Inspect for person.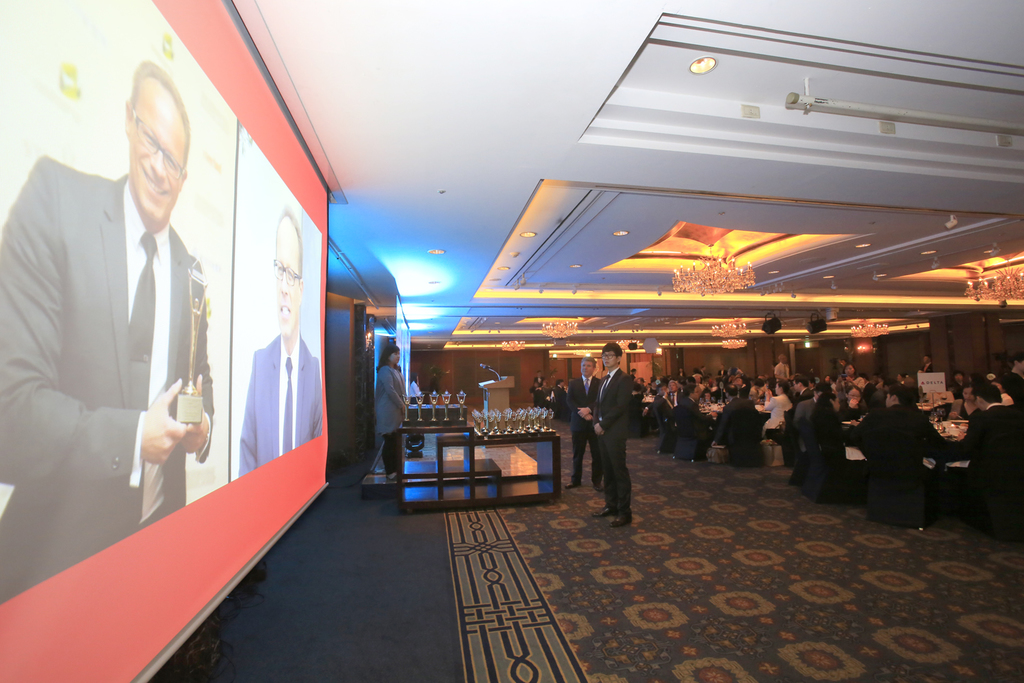
Inspection: 230 207 324 479.
